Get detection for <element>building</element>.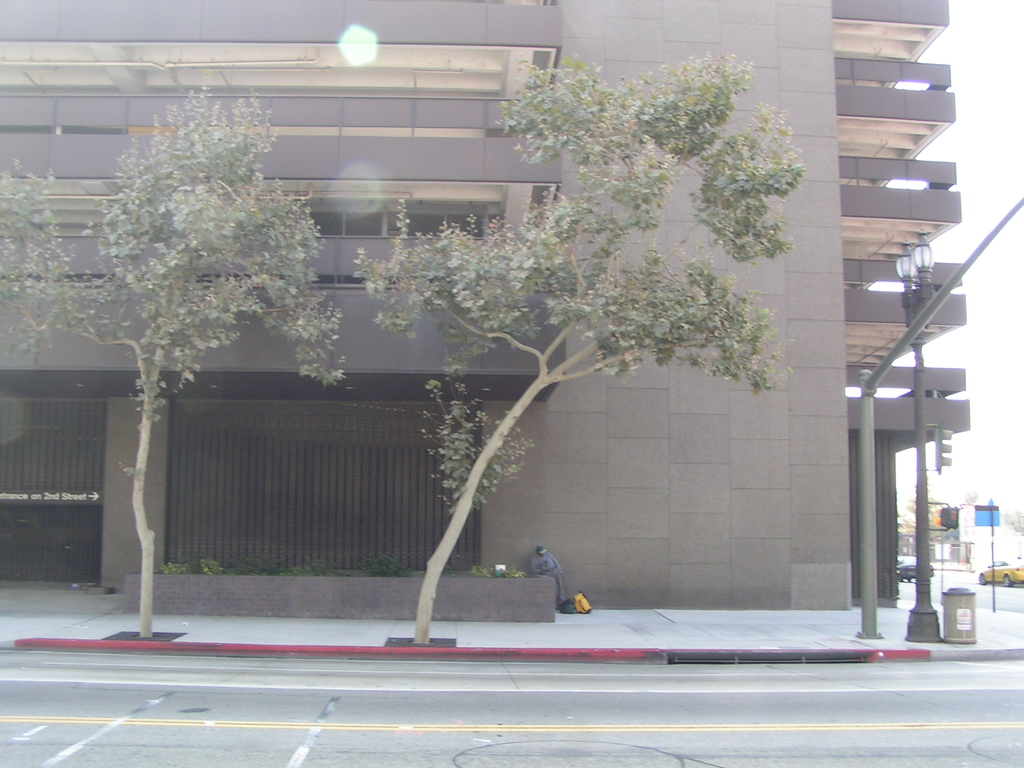
Detection: 0:0:966:616.
